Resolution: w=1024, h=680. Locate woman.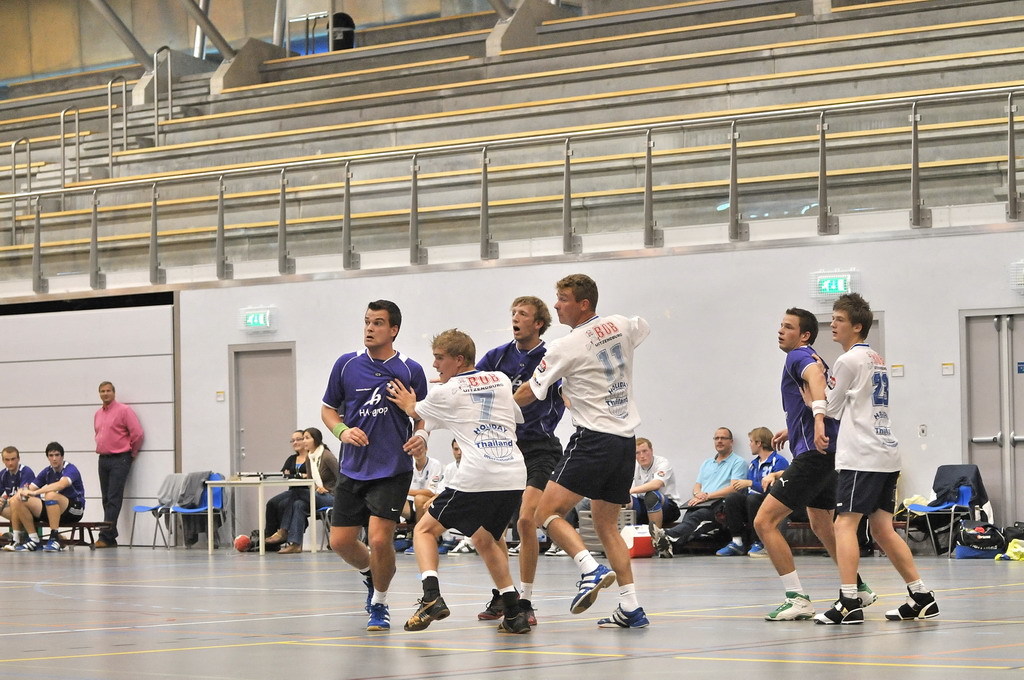
box(257, 429, 305, 547).
